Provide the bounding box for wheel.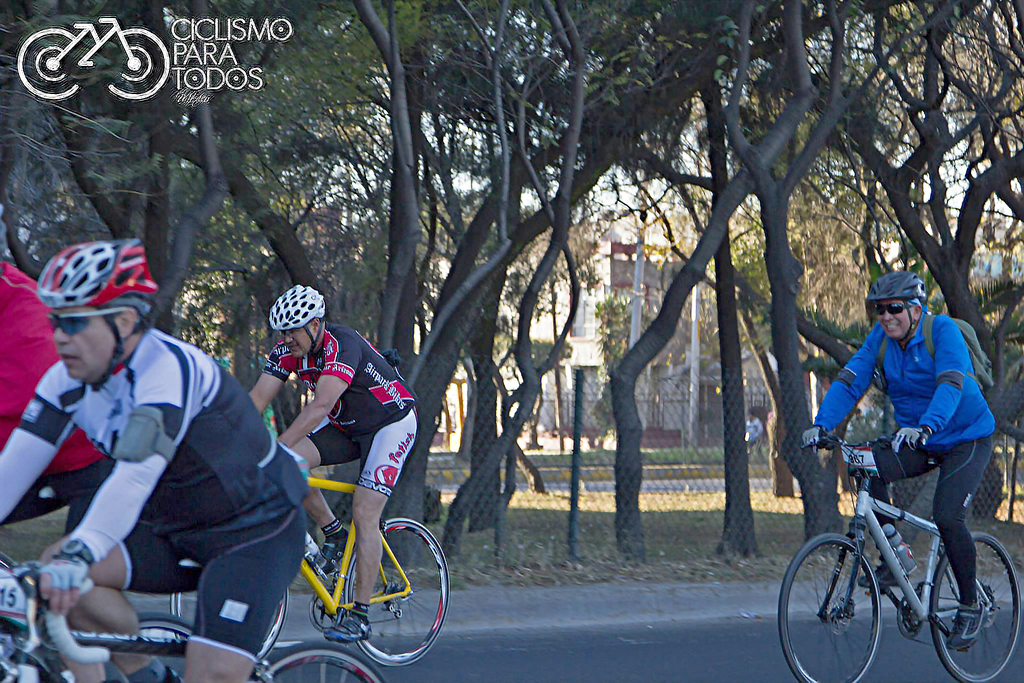
<box>169,589,294,666</box>.
